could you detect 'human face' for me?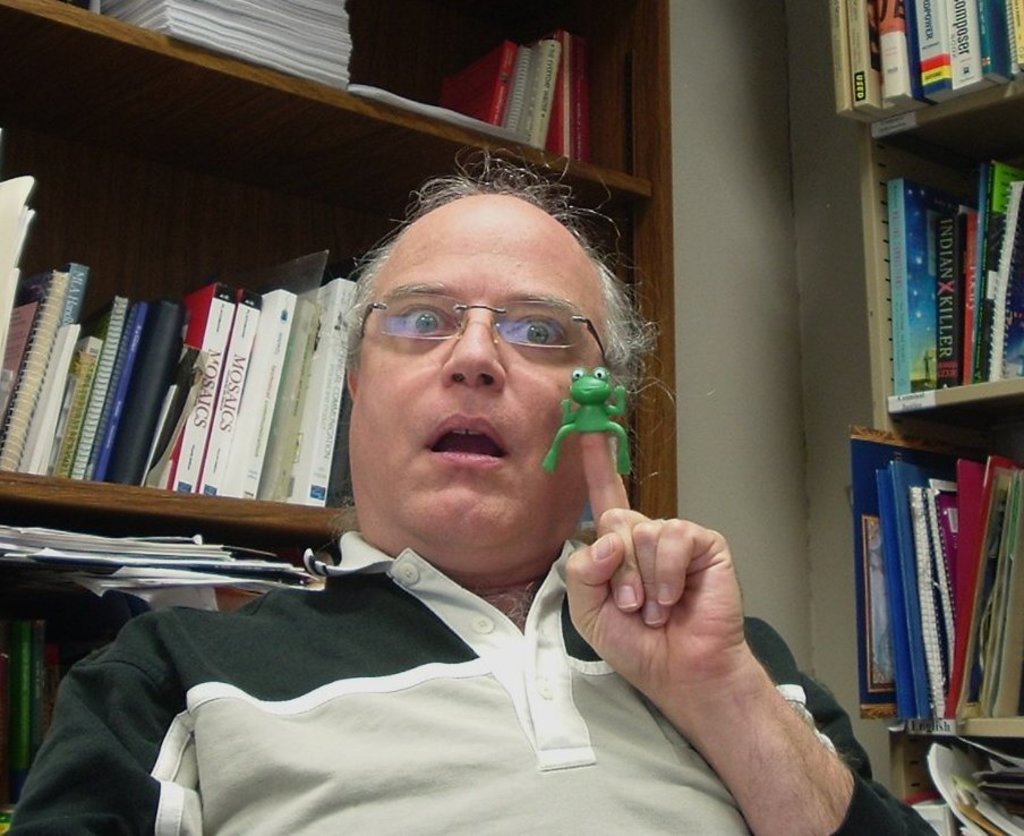
Detection result: <box>348,199,620,566</box>.
